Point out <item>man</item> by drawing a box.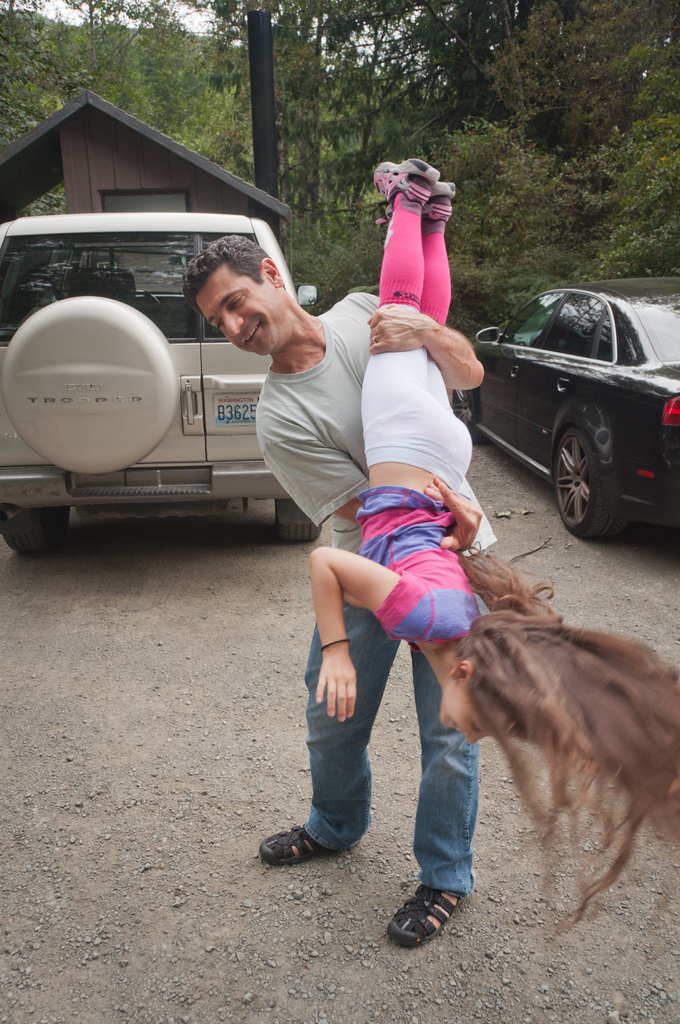
rect(175, 228, 485, 951).
